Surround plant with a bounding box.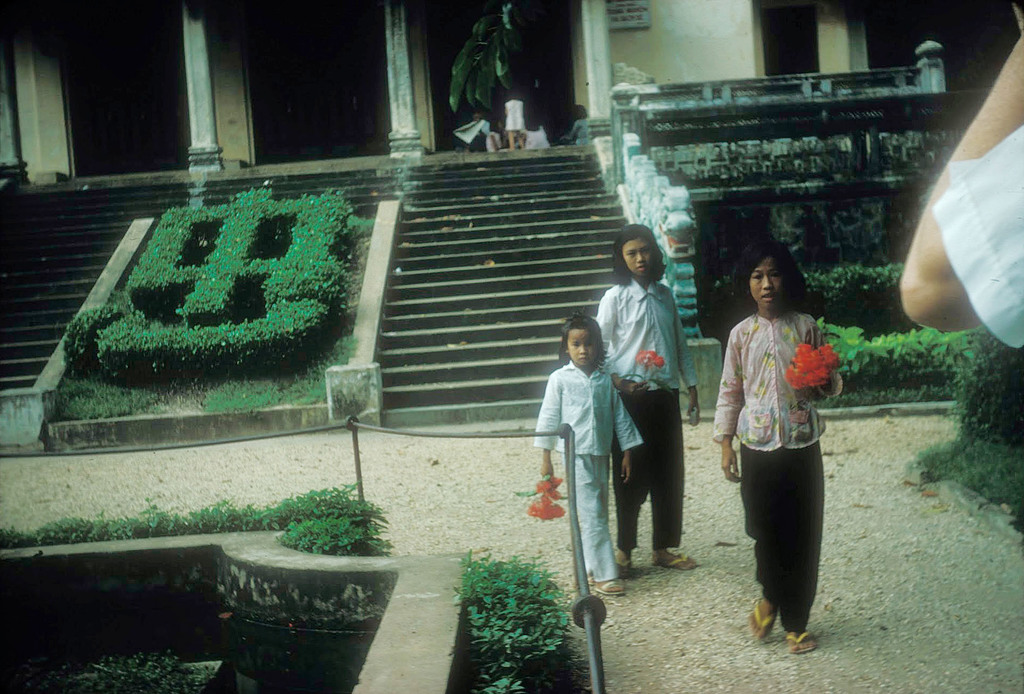
(705, 255, 949, 353).
